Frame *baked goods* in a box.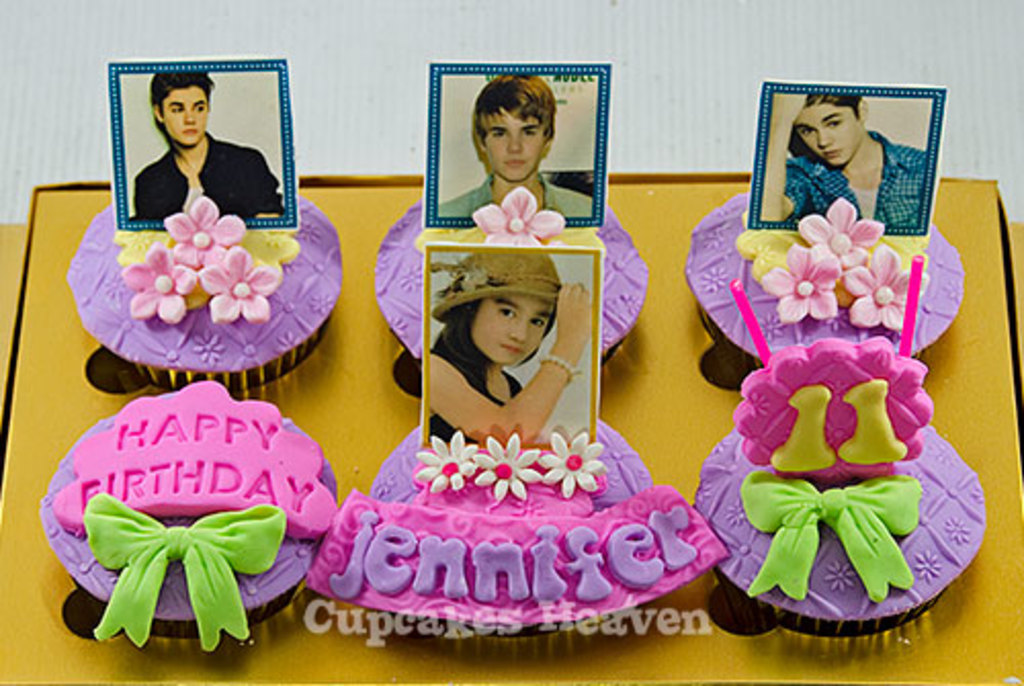
region(686, 195, 963, 385).
